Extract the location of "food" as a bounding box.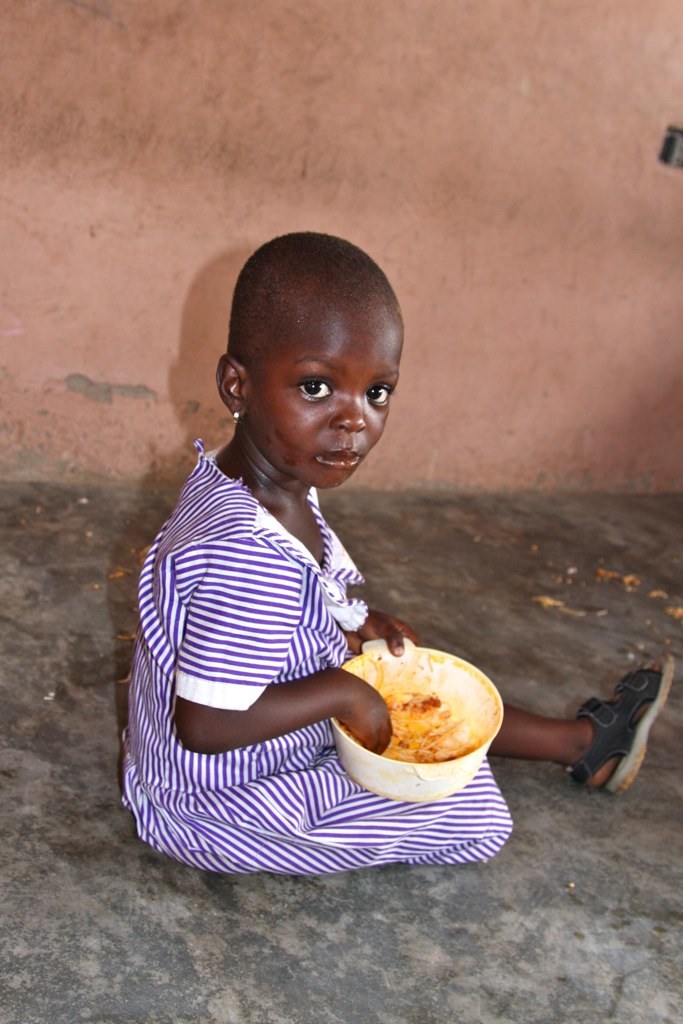
locate(583, 563, 682, 629).
